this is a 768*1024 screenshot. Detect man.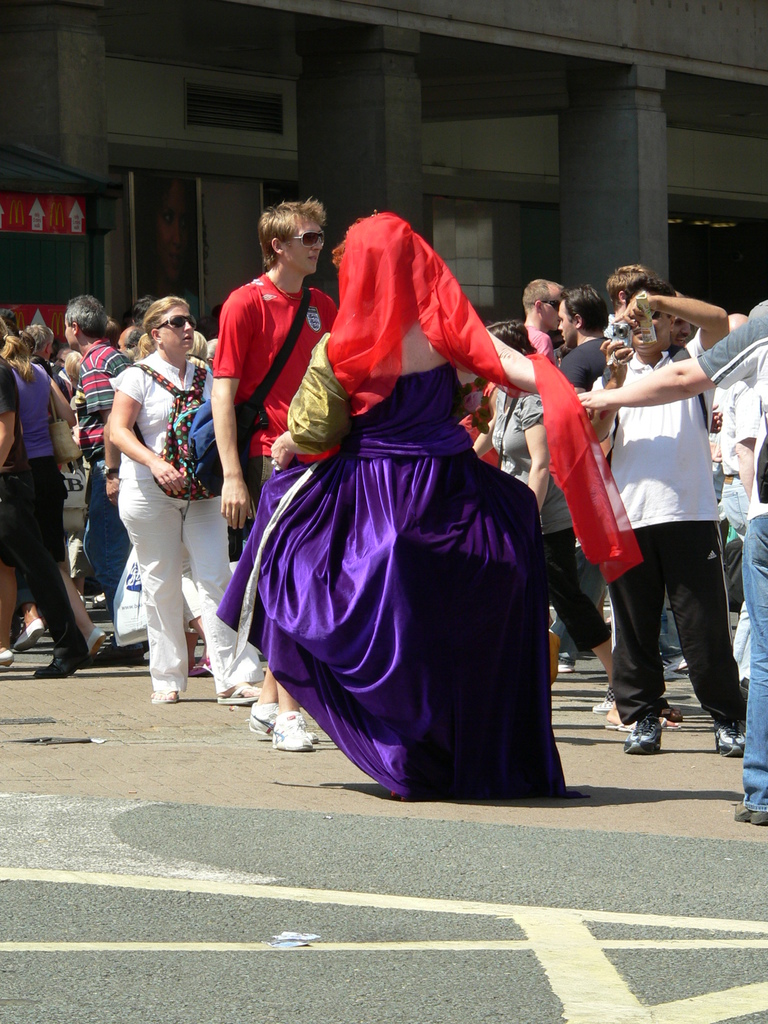
select_region(502, 271, 598, 648).
